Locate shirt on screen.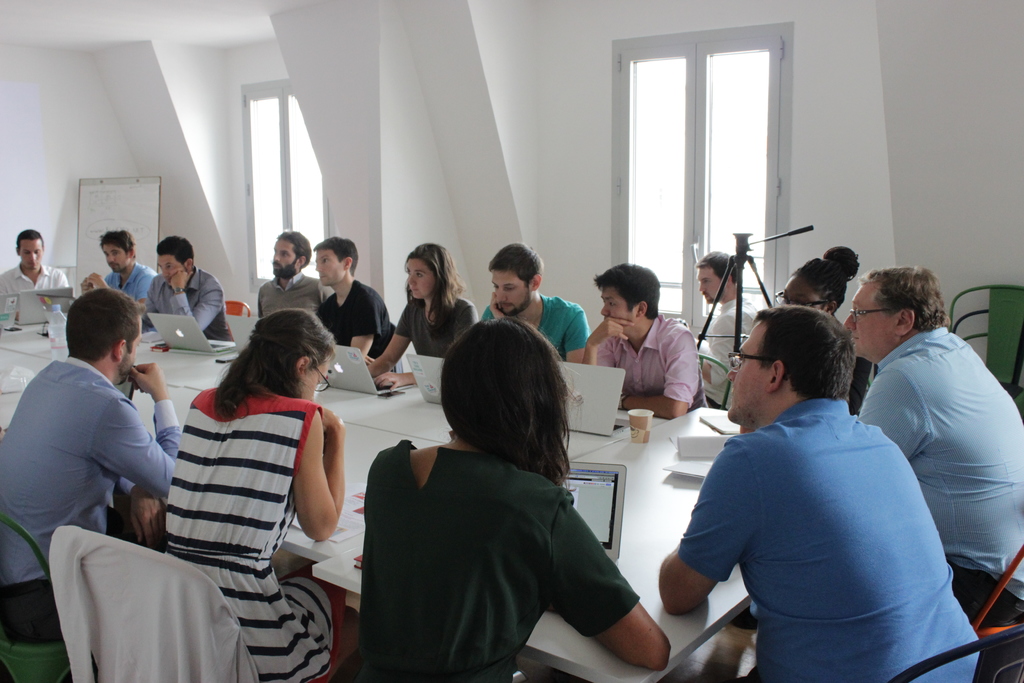
On screen at pyautogui.locateOnScreen(103, 258, 157, 301).
